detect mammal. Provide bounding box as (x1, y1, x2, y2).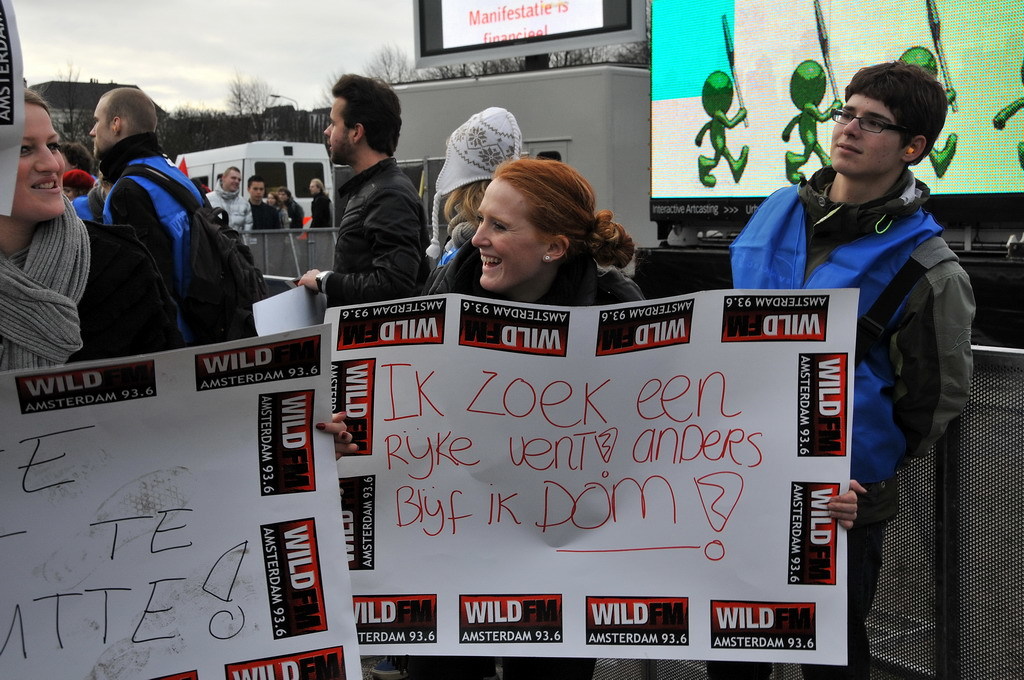
(288, 181, 305, 226).
